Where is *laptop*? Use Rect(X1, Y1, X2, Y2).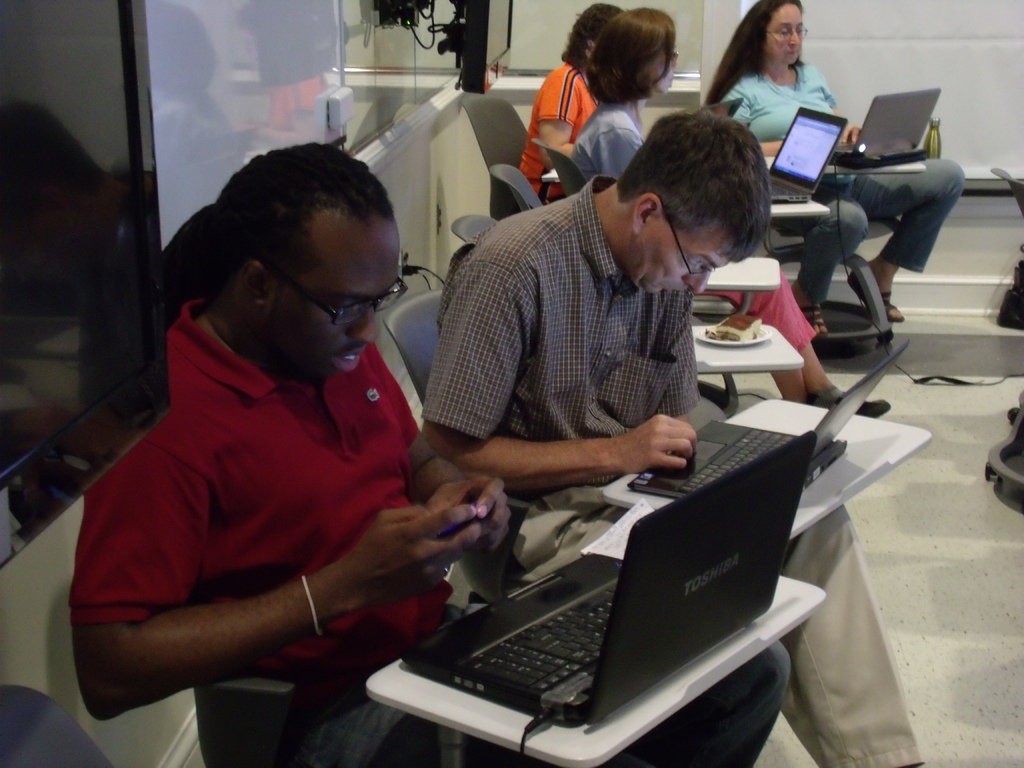
Rect(772, 109, 847, 204).
